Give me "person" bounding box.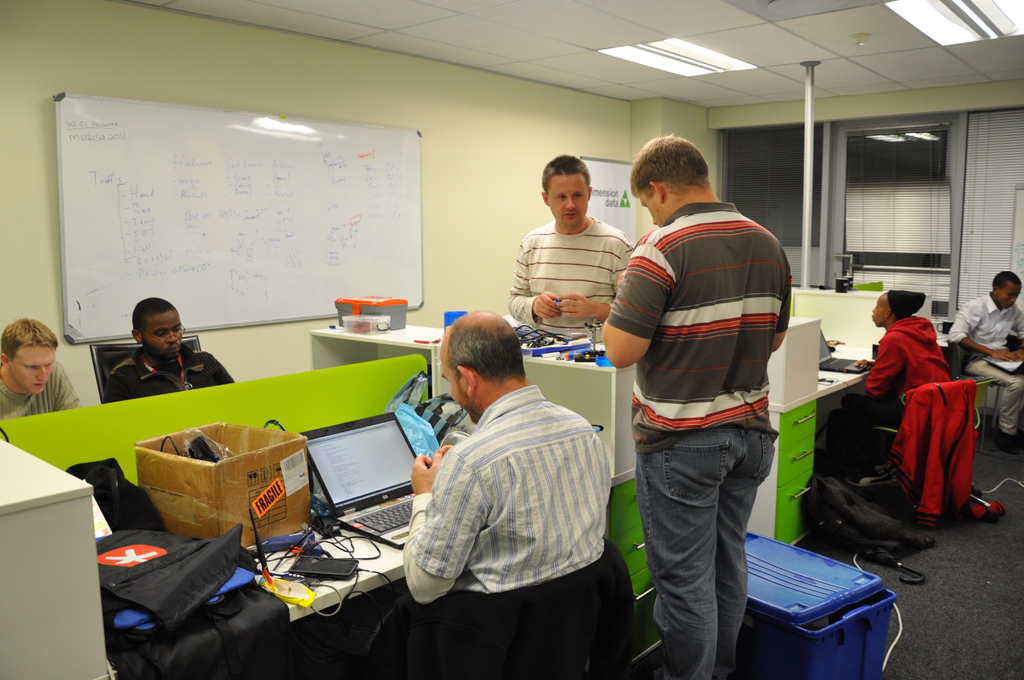
509:154:630:348.
